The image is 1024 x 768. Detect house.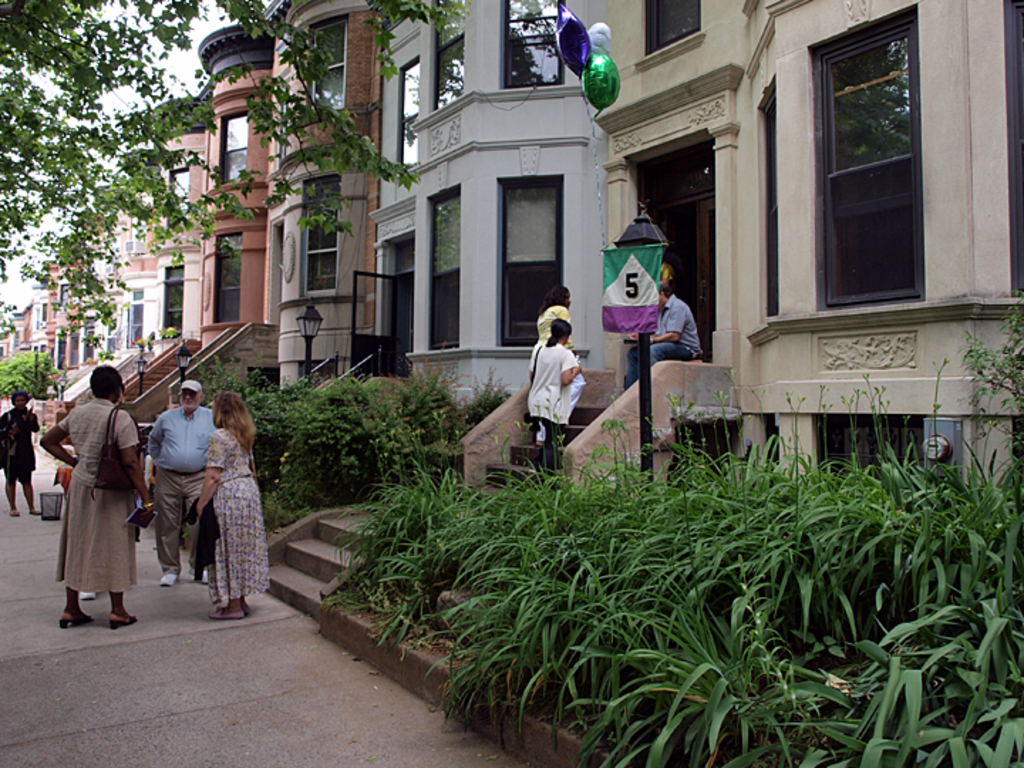
Detection: [0,0,1013,683].
